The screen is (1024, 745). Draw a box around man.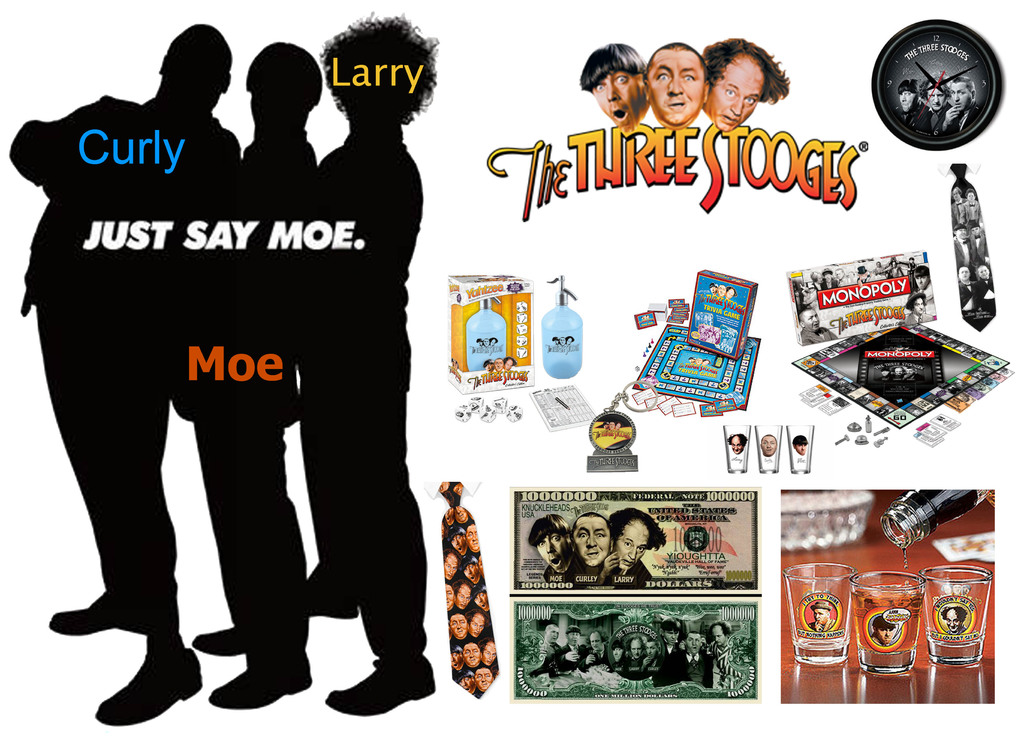
<bbox>940, 74, 983, 142</bbox>.
